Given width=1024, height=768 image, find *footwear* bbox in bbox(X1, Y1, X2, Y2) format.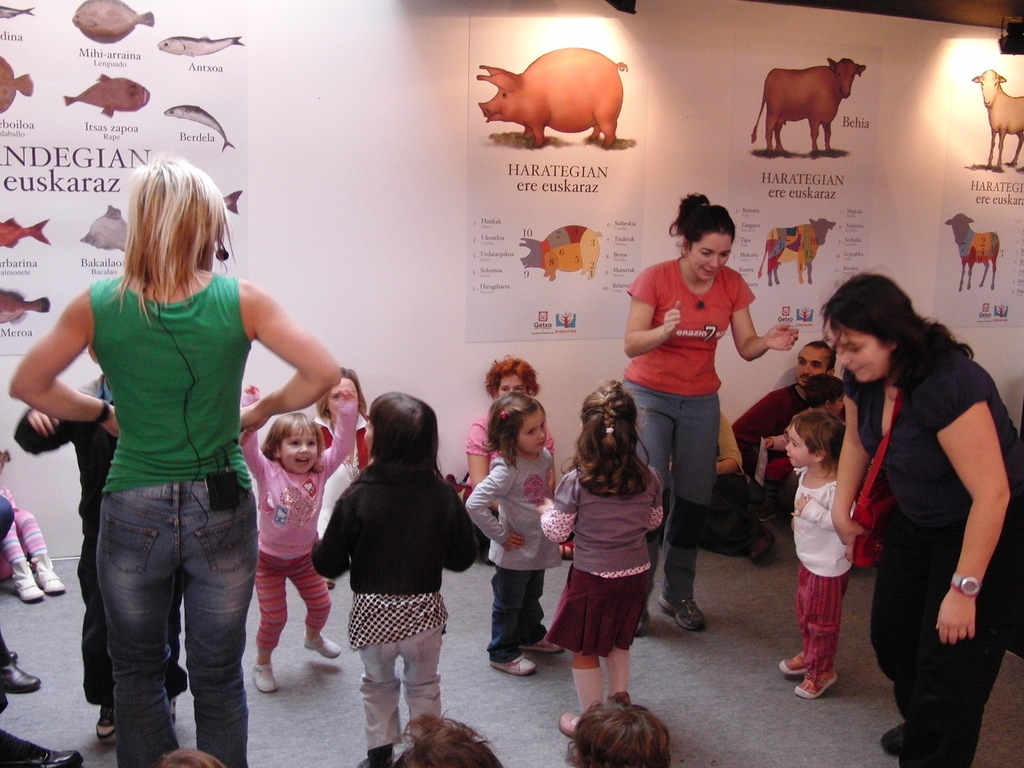
bbox(559, 710, 579, 738).
